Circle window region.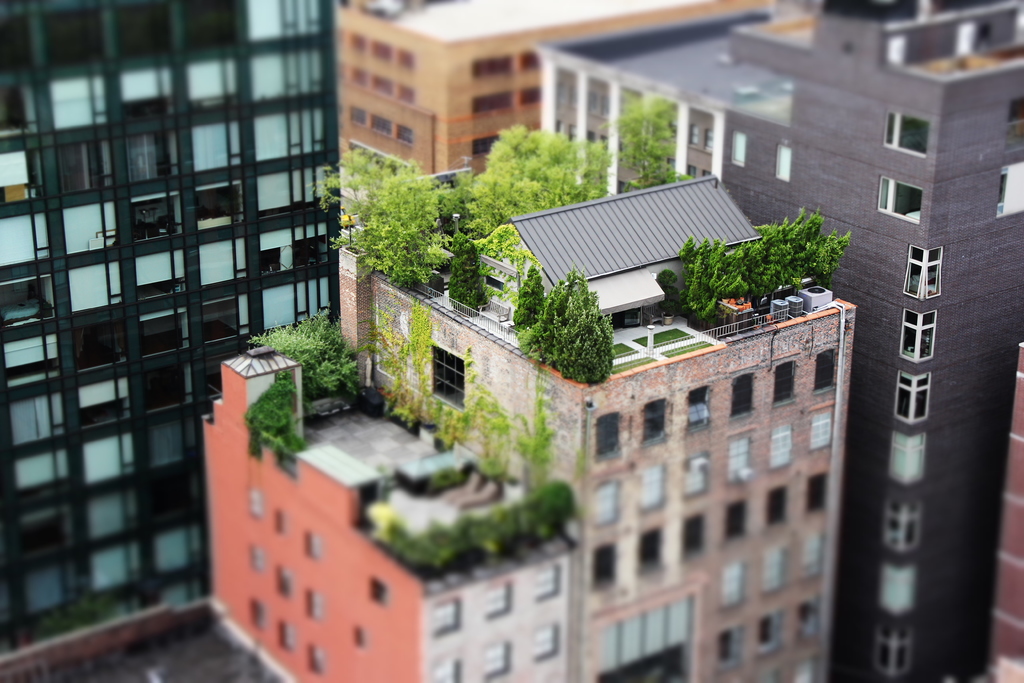
Region: 199, 239, 249, 292.
